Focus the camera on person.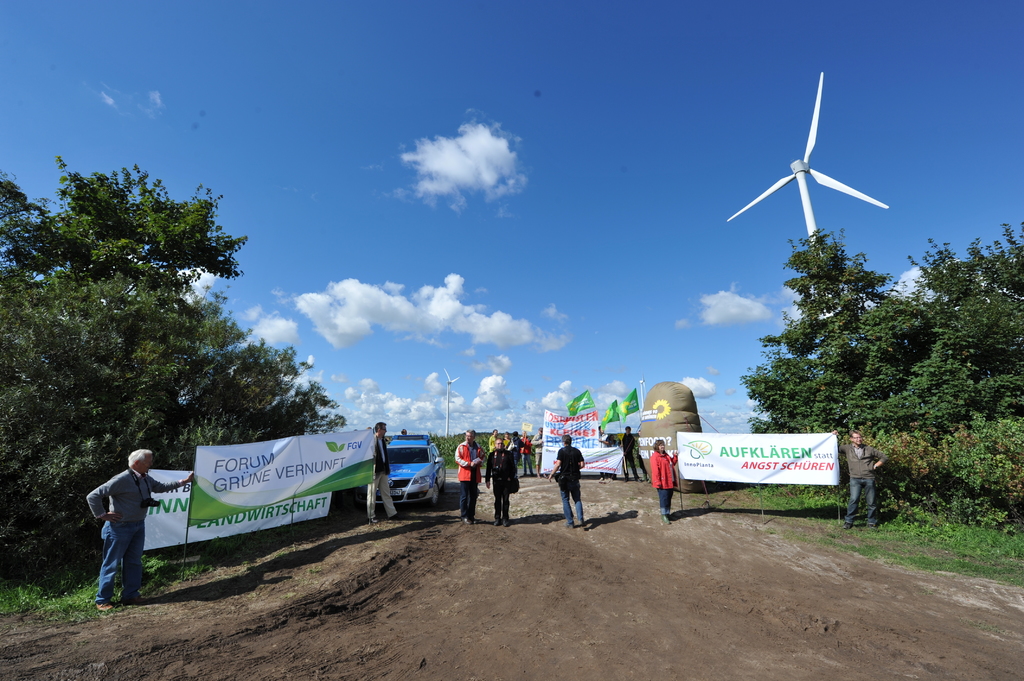
Focus region: [835,433,883,529].
